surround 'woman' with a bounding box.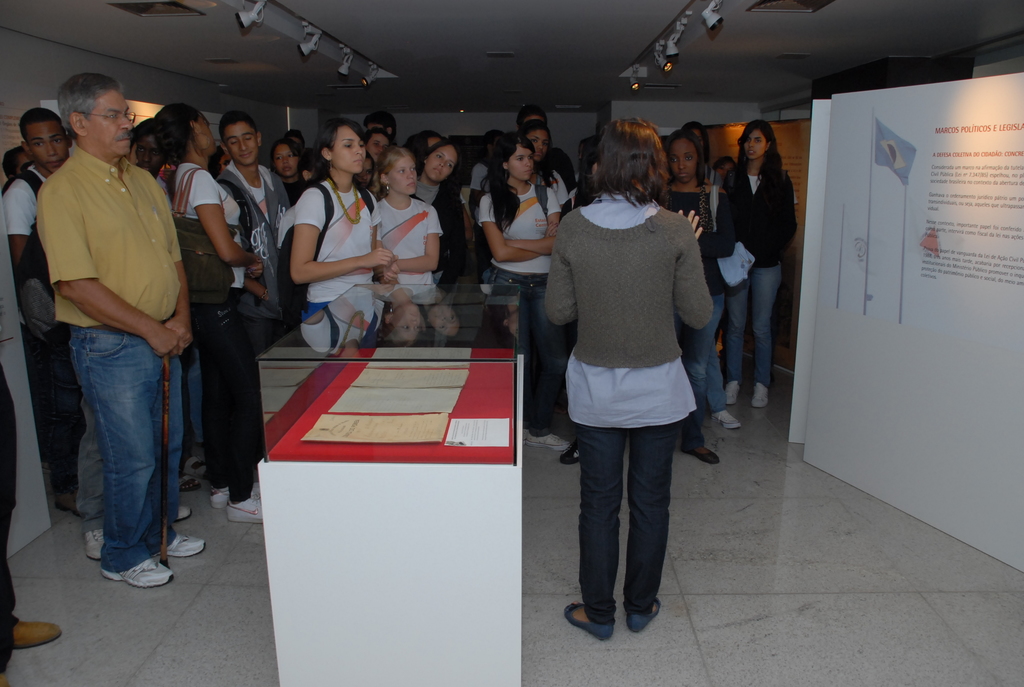
region(712, 128, 806, 406).
